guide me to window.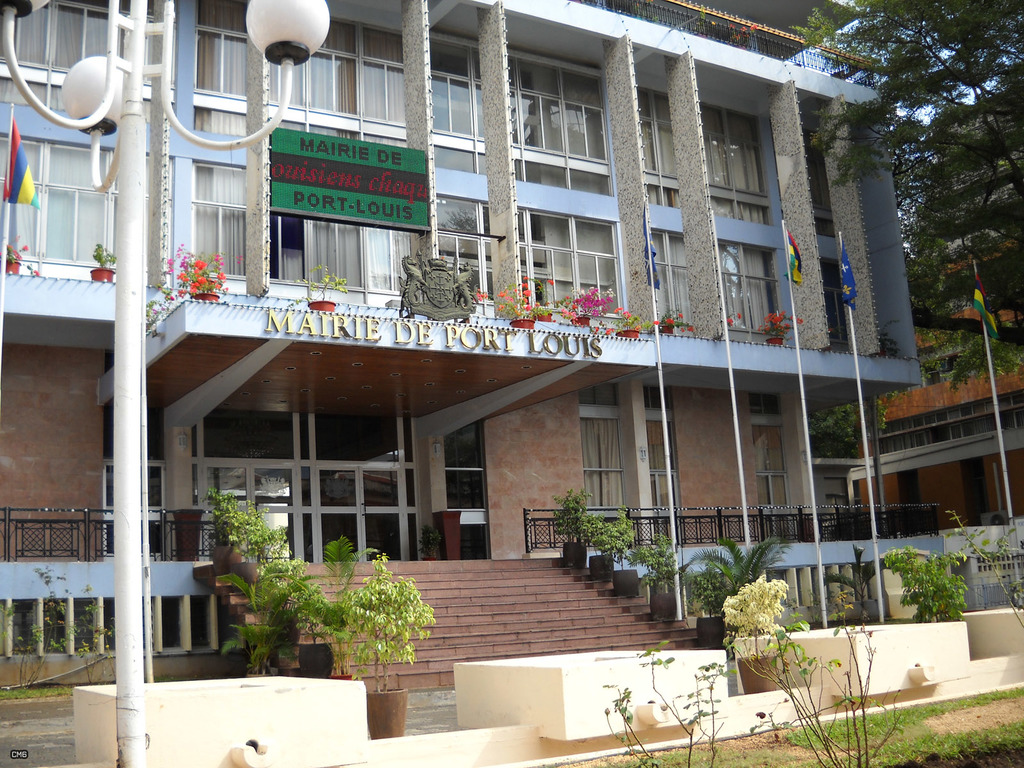
Guidance: {"x1": 700, "y1": 111, "x2": 765, "y2": 222}.
